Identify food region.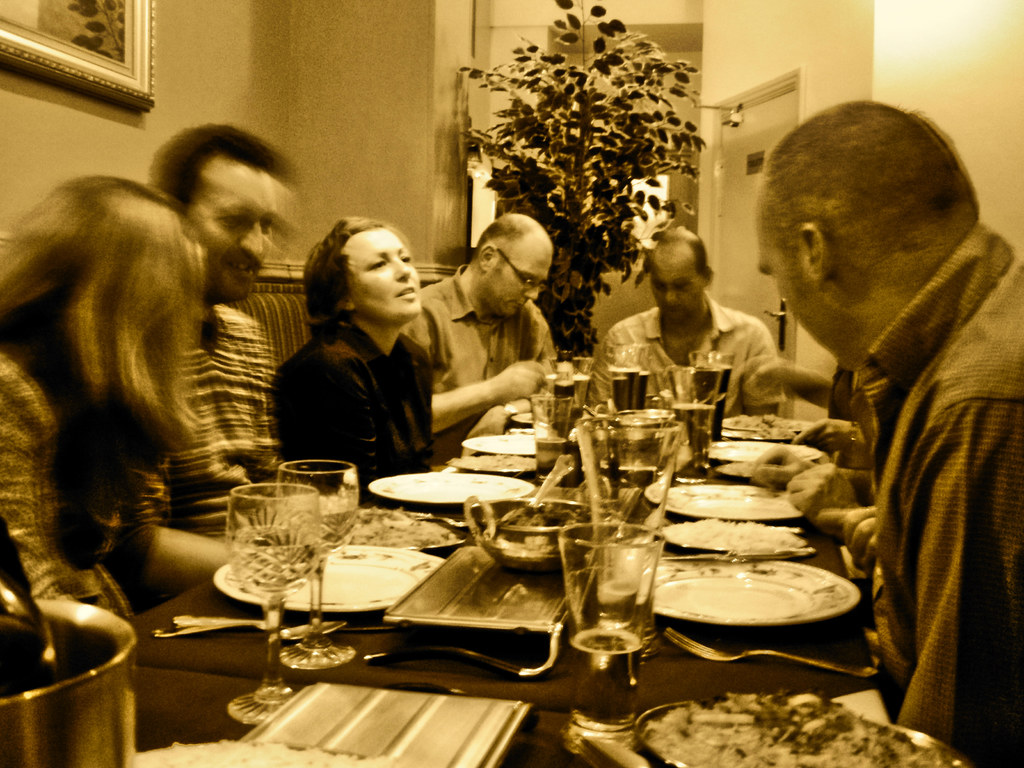
Region: {"left": 637, "top": 690, "right": 948, "bottom": 767}.
